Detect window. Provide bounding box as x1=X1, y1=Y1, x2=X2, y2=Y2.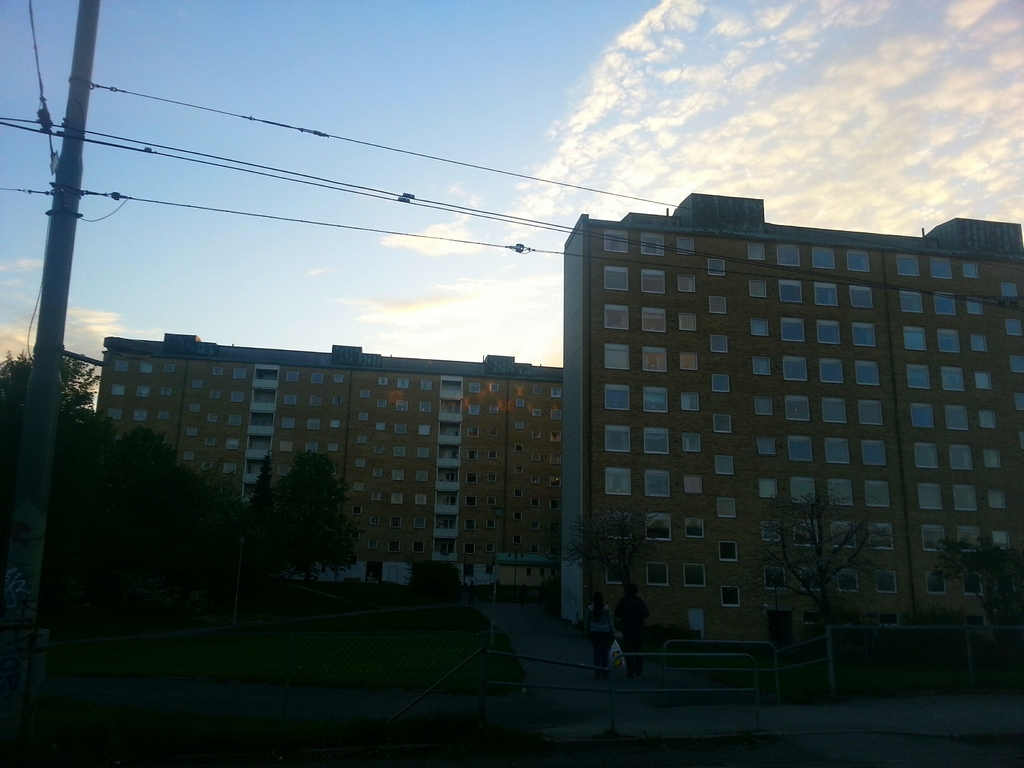
x1=968, y1=333, x2=987, y2=349.
